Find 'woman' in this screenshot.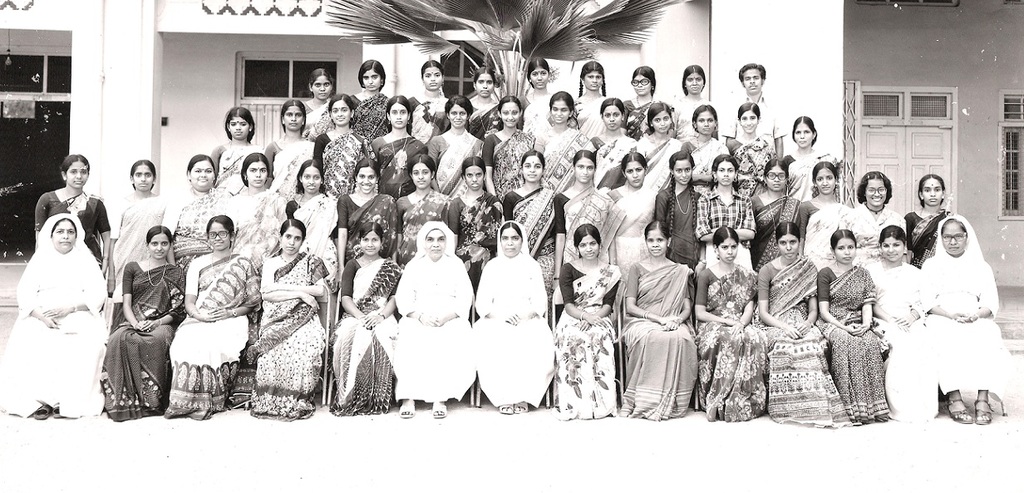
The bounding box for 'woman' is bbox=(681, 106, 728, 197).
